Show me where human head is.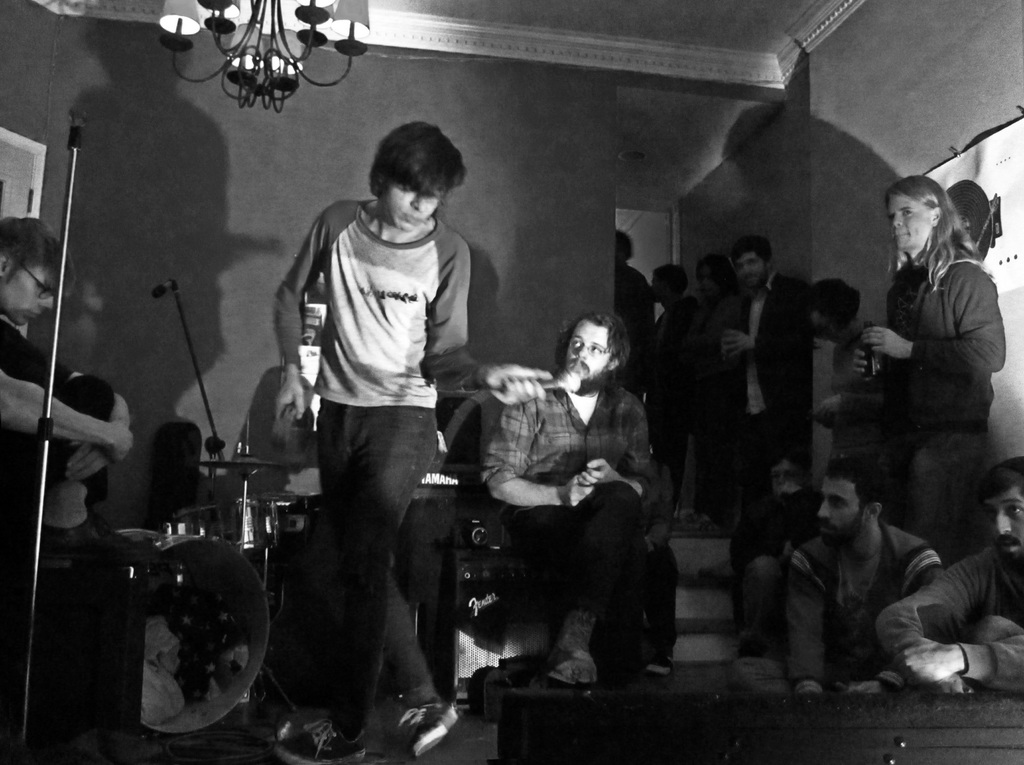
human head is at Rect(980, 456, 1023, 561).
